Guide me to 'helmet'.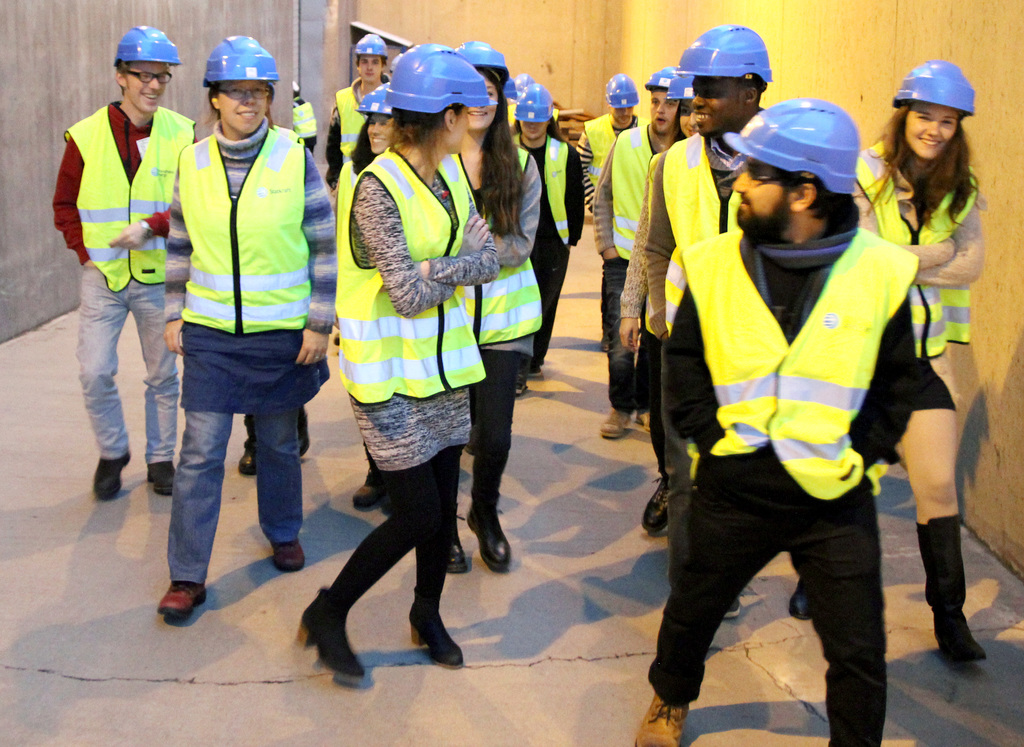
Guidance: 514 74 536 96.
